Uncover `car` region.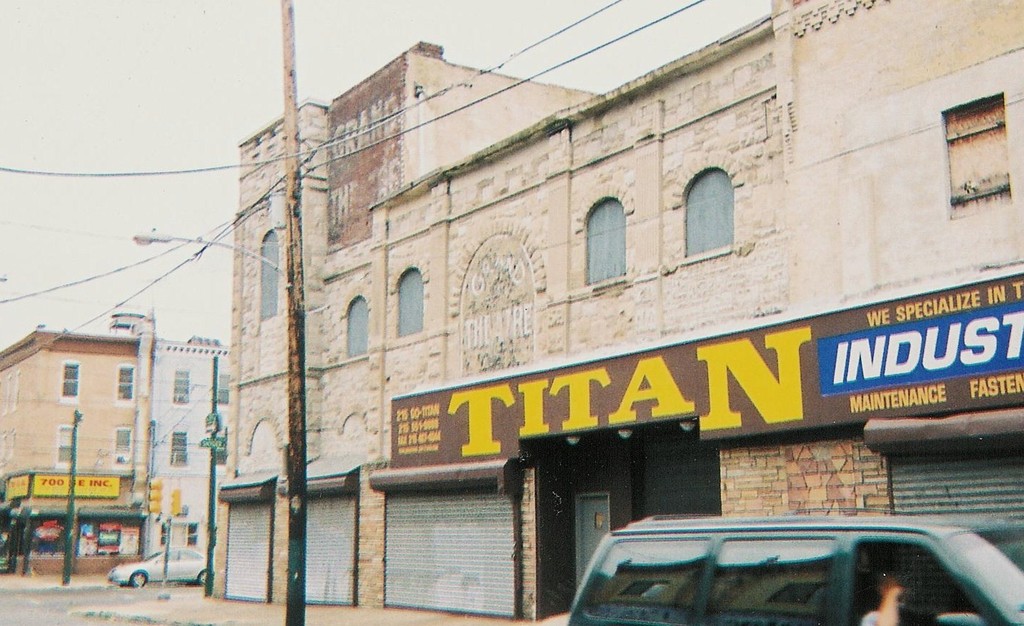
Uncovered: 109 548 208 589.
